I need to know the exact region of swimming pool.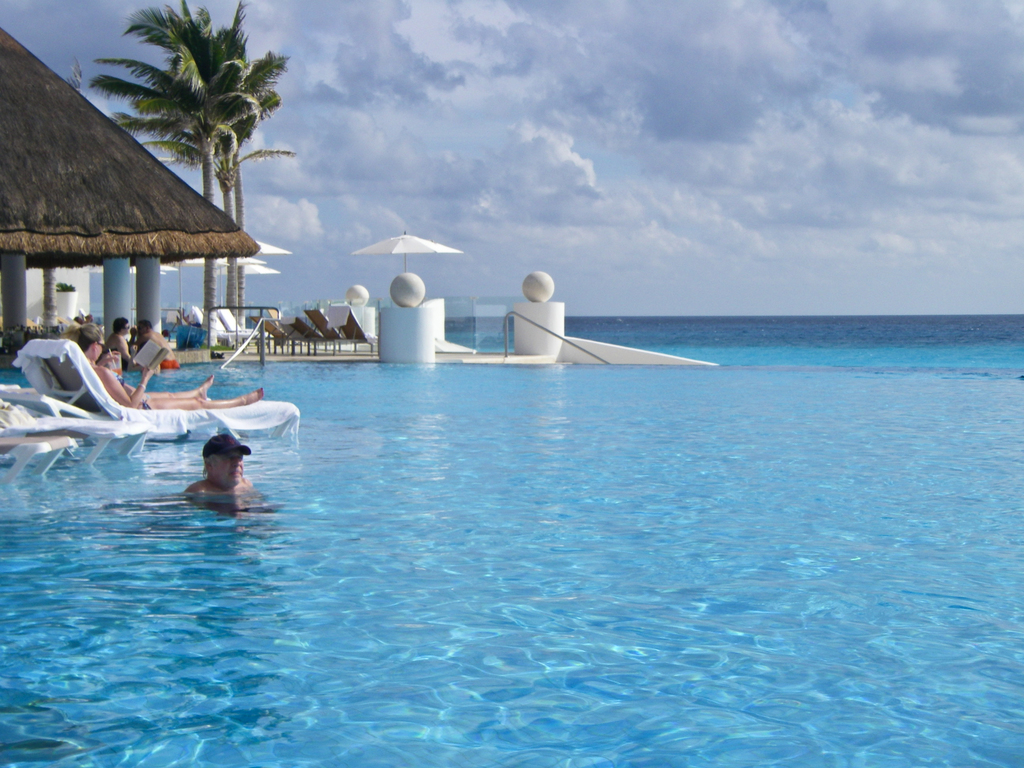
Region: 0,280,833,733.
